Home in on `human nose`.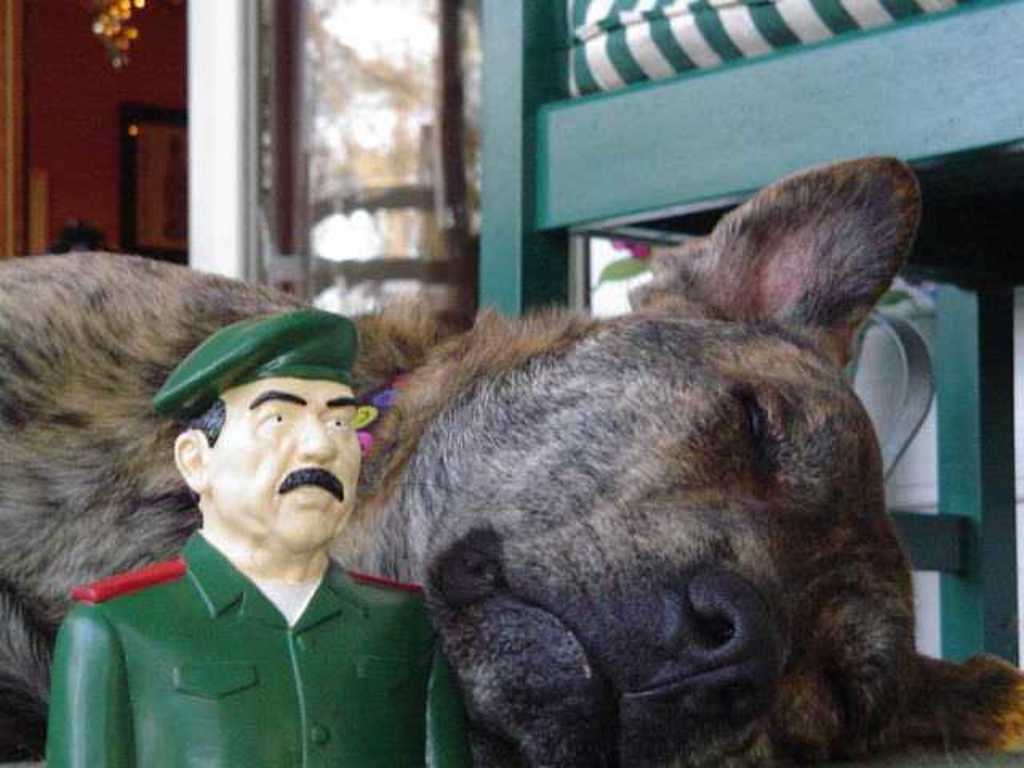
Homed in at {"left": 301, "top": 413, "right": 334, "bottom": 466}.
